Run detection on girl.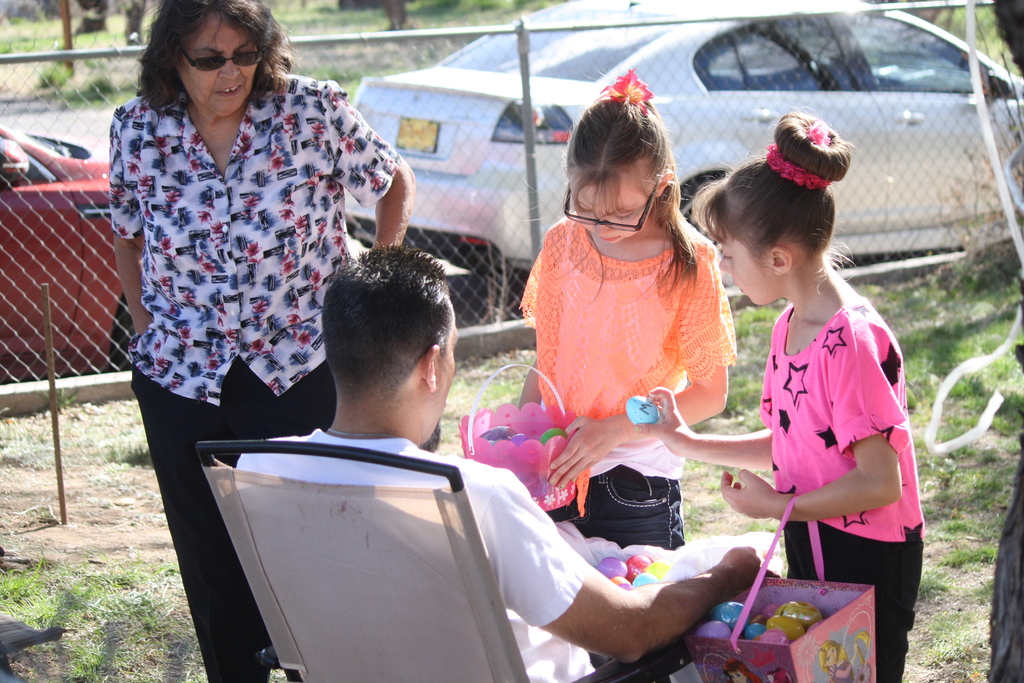
Result: [513,67,738,668].
